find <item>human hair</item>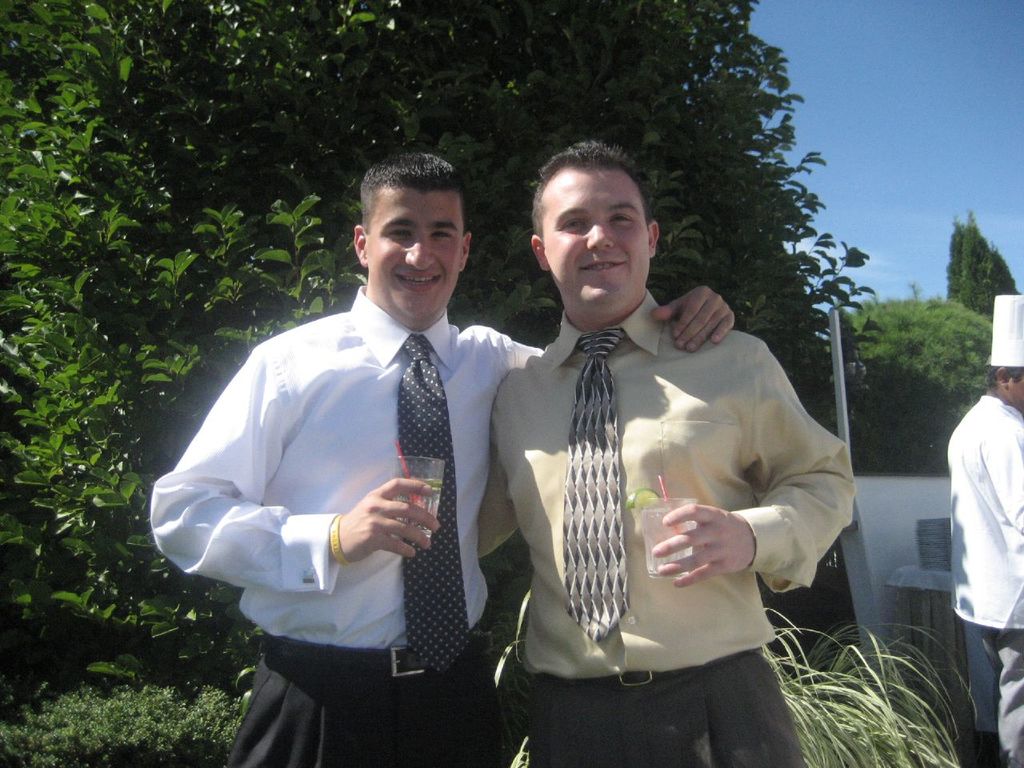
x1=986 y1=366 x2=1023 y2=386
